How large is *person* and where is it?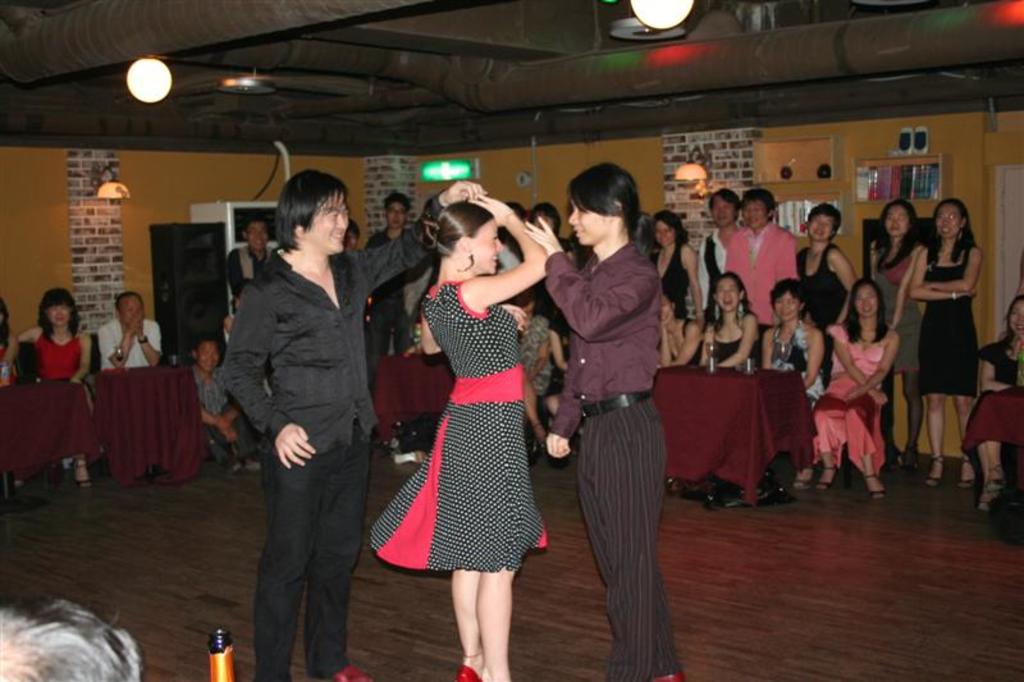
Bounding box: detection(906, 193, 986, 490).
